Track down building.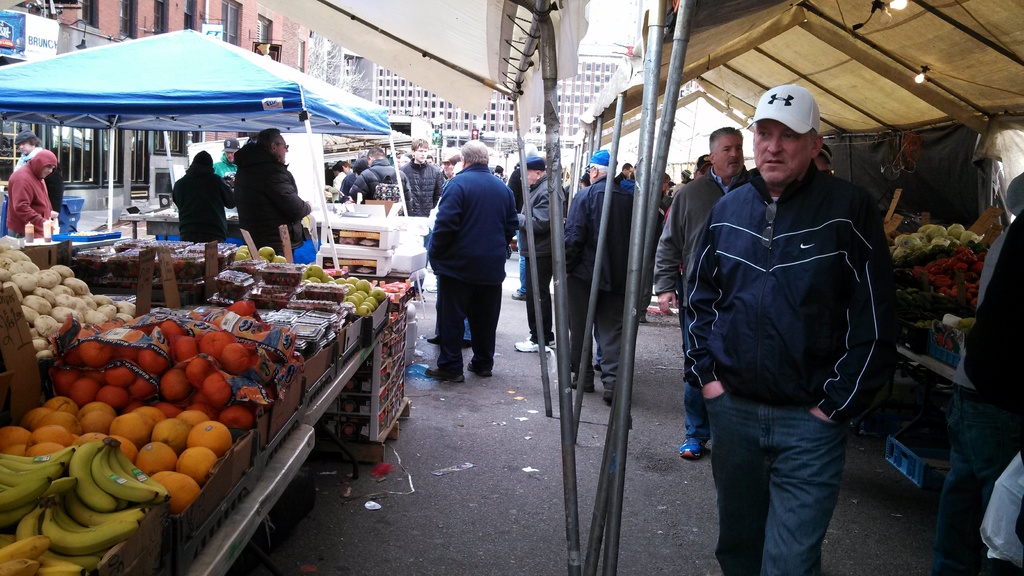
Tracked to (334,36,635,174).
